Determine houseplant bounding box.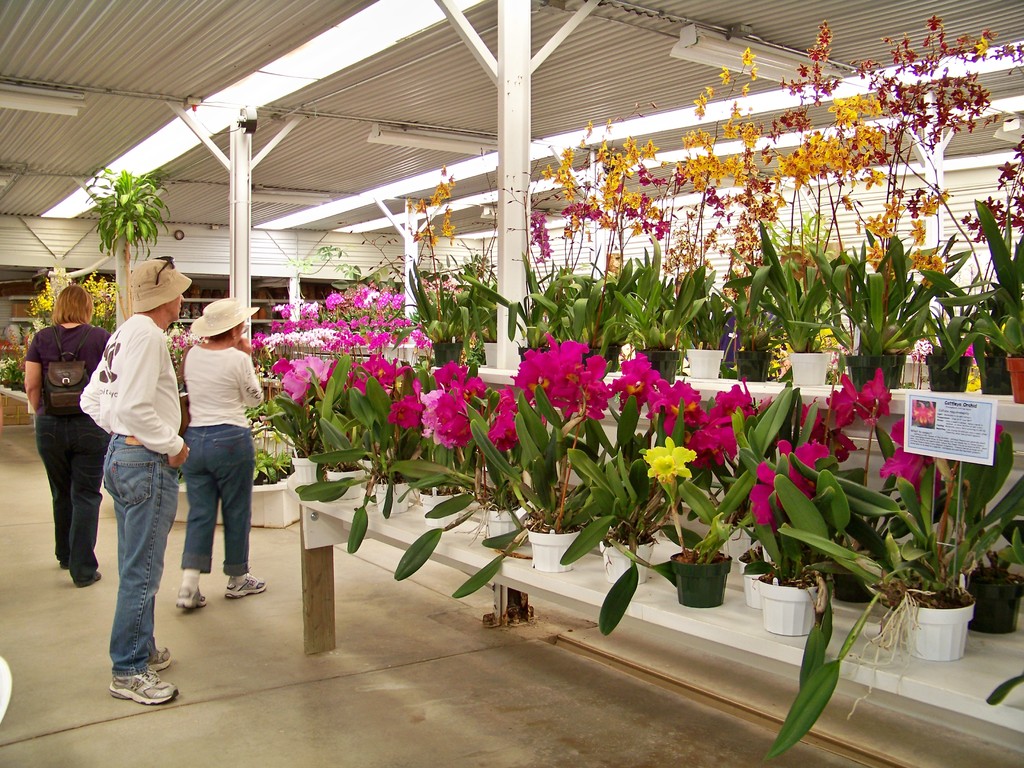
Determined: pyautogui.locateOnScreen(593, 243, 685, 381).
